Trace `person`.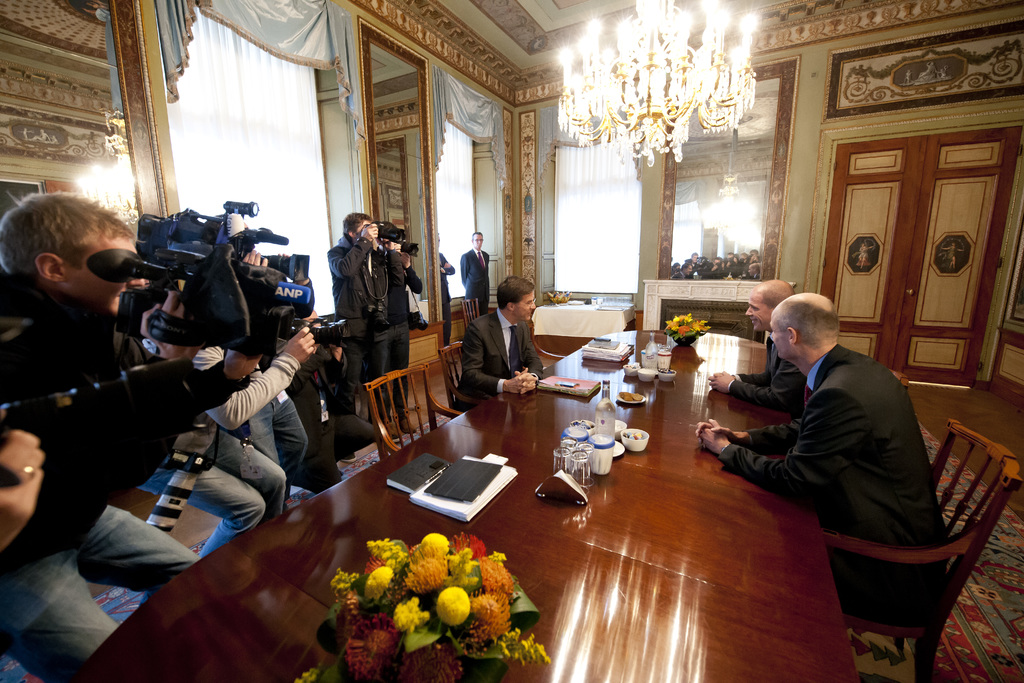
Traced to bbox=(438, 231, 456, 342).
